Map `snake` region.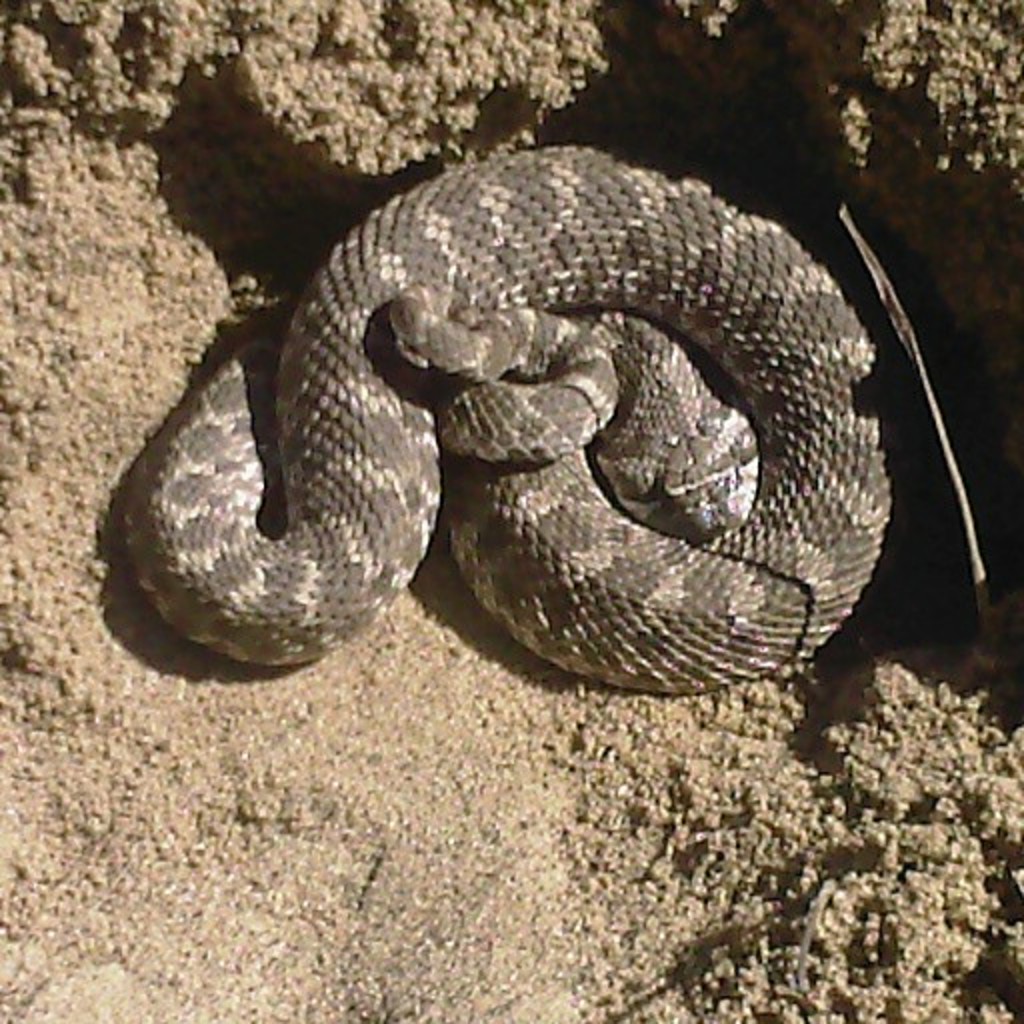
Mapped to bbox=(120, 140, 906, 698).
